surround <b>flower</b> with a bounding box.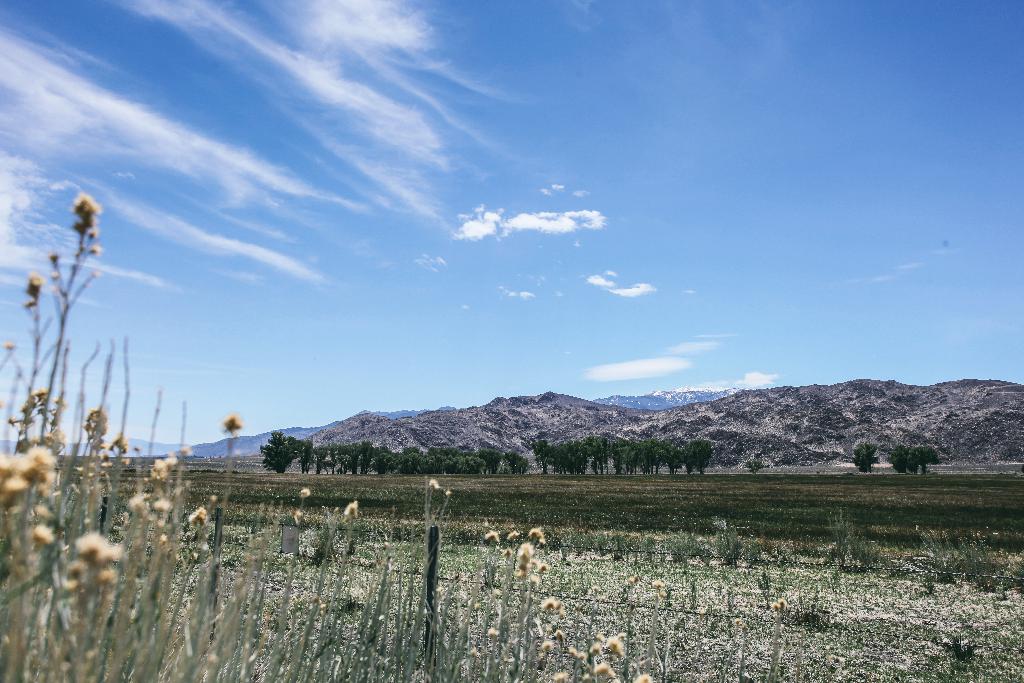
bbox=[653, 579, 666, 592].
